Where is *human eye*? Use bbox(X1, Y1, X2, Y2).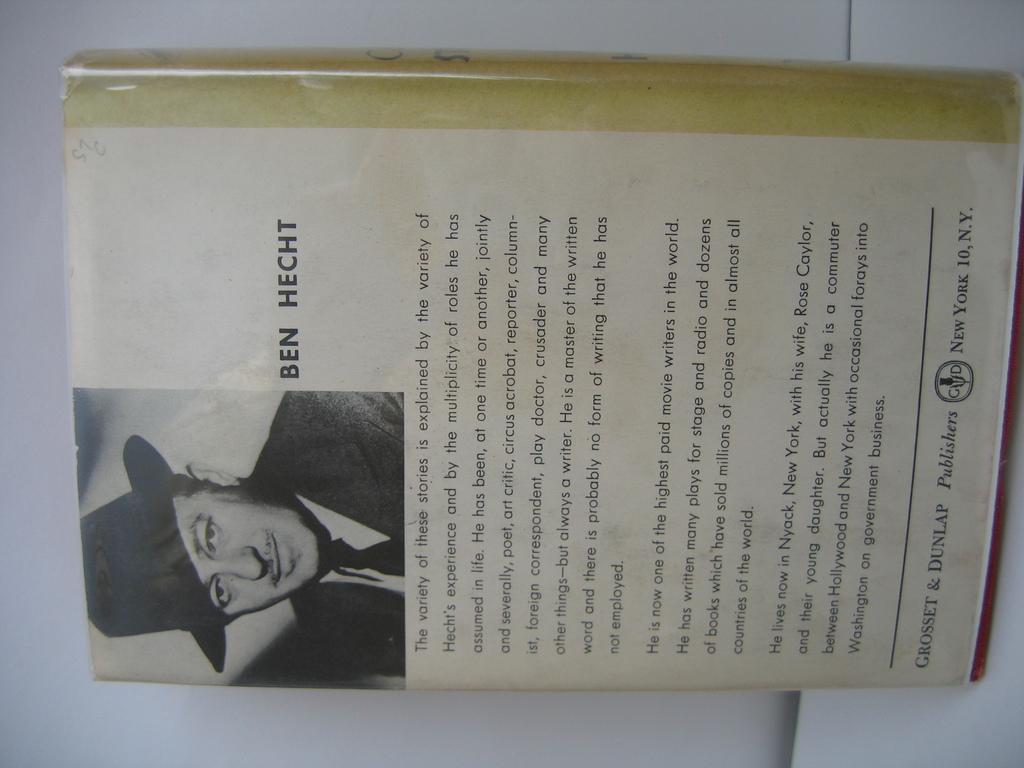
bbox(198, 516, 229, 556).
